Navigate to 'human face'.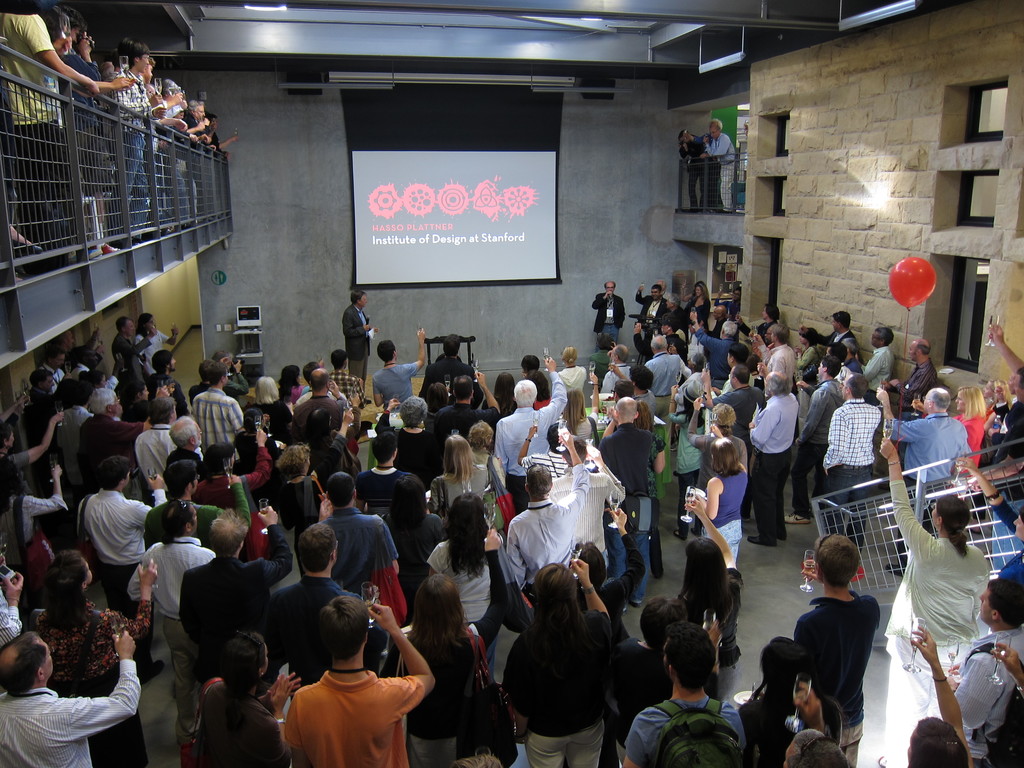
Navigation target: l=42, t=646, r=56, b=677.
